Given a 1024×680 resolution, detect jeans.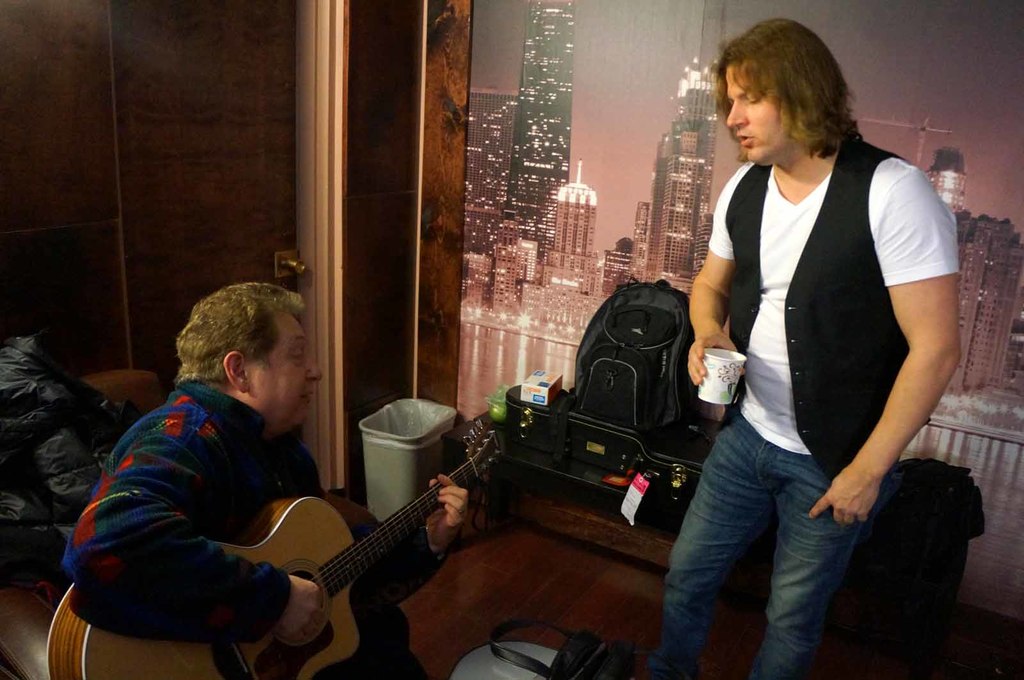
<region>681, 422, 886, 668</region>.
